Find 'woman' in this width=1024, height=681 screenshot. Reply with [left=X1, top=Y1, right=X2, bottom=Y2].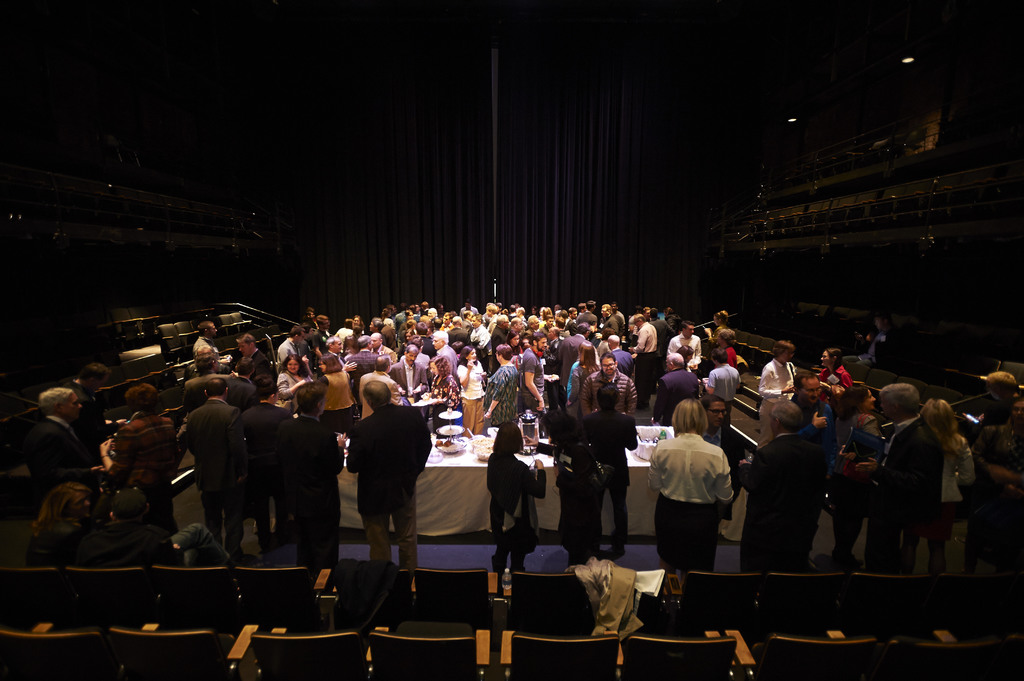
[left=427, top=353, right=465, bottom=438].
